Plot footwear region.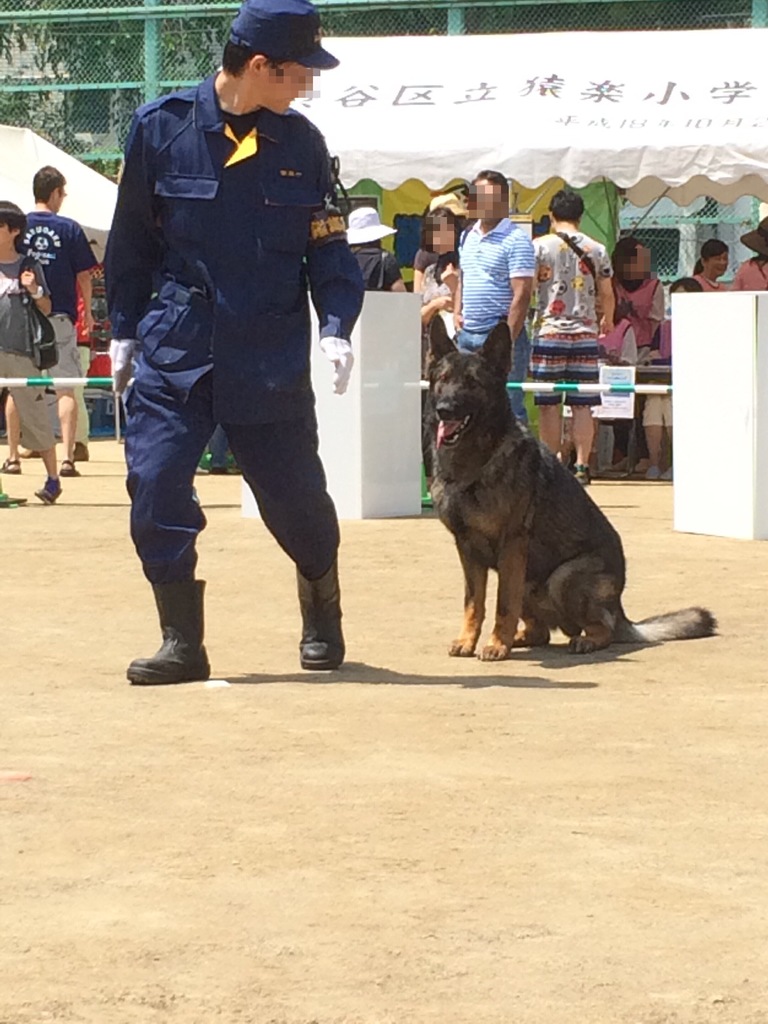
Plotted at bbox(6, 452, 13, 476).
